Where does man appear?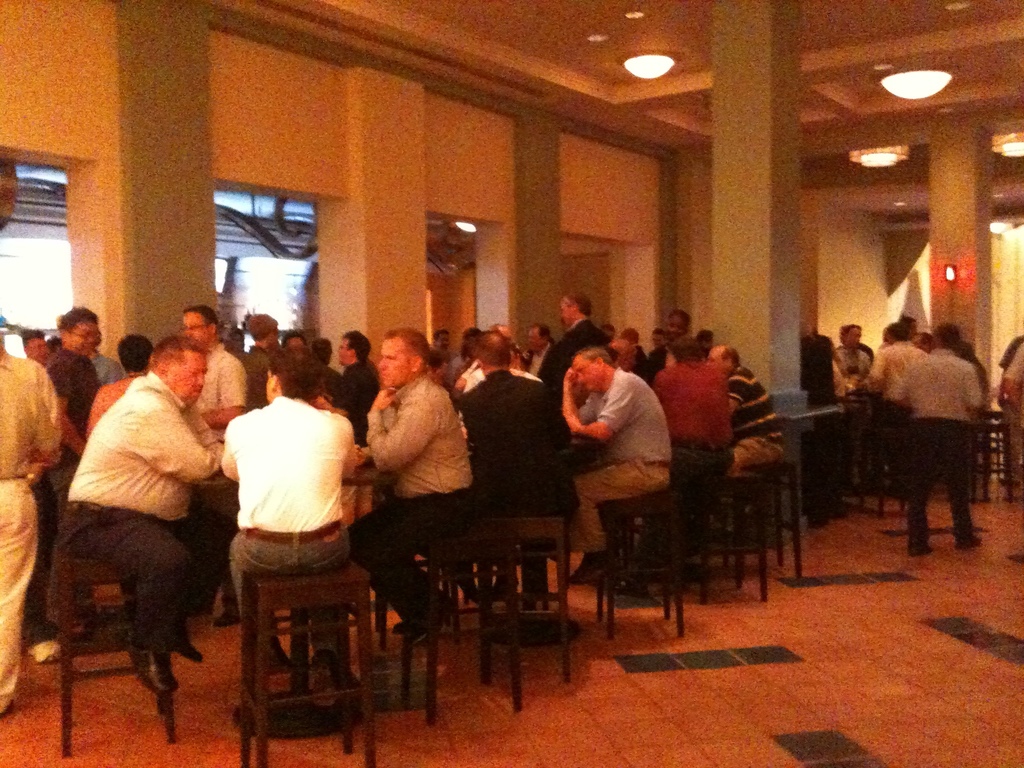
Appears at Rect(82, 334, 155, 440).
